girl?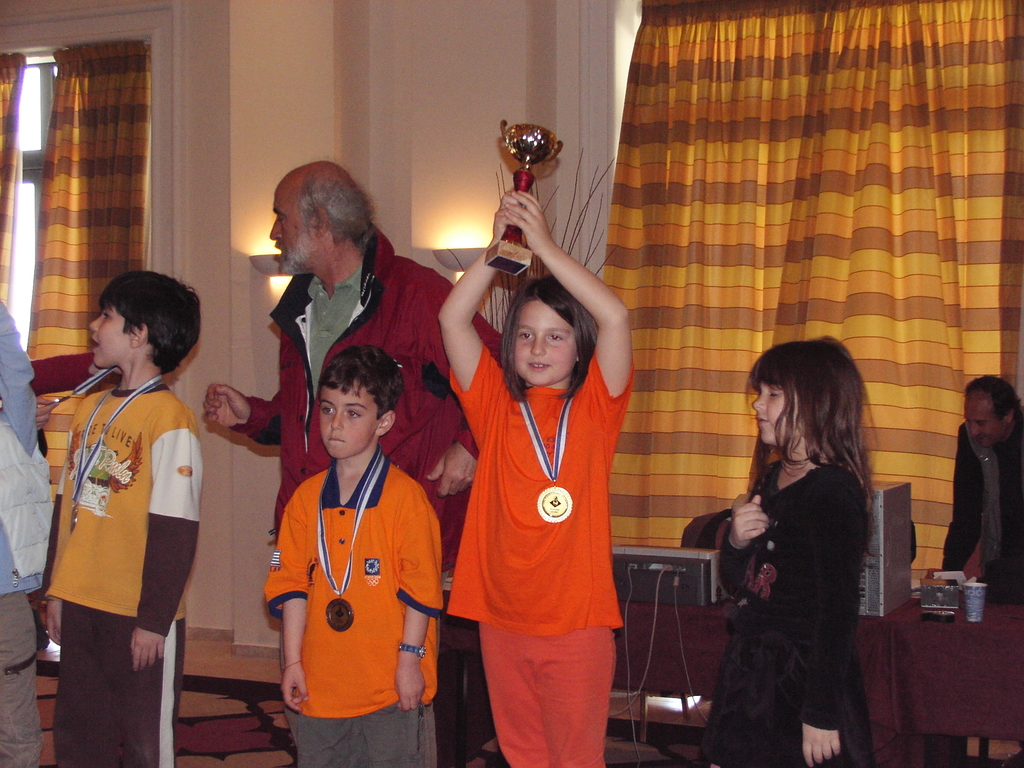
<bbox>716, 339, 872, 767</bbox>
